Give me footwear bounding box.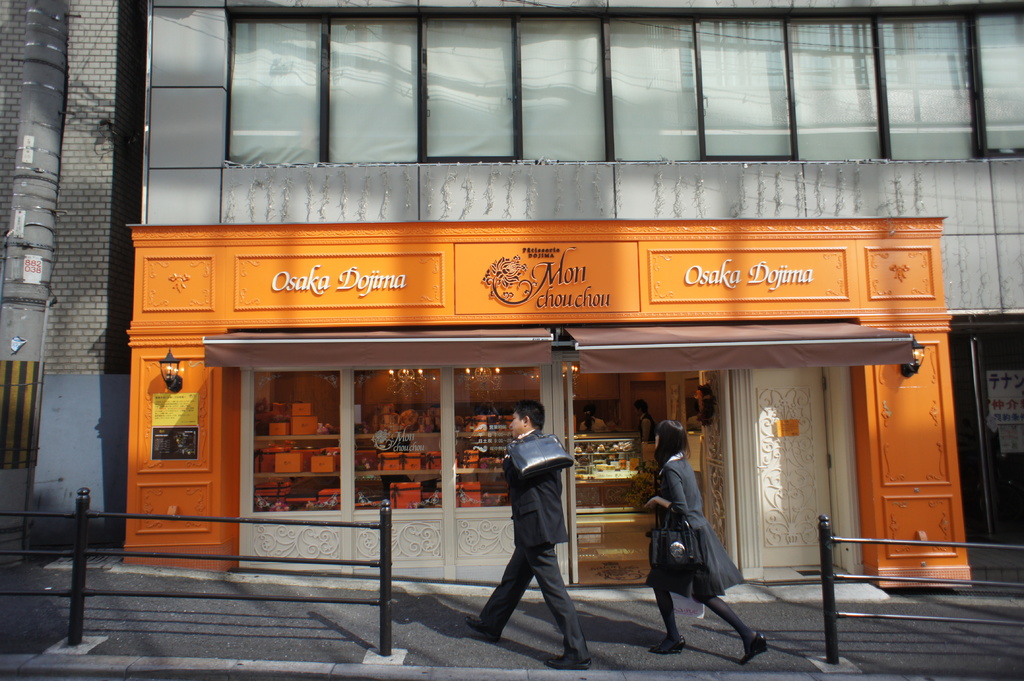
rect(735, 632, 765, 663).
